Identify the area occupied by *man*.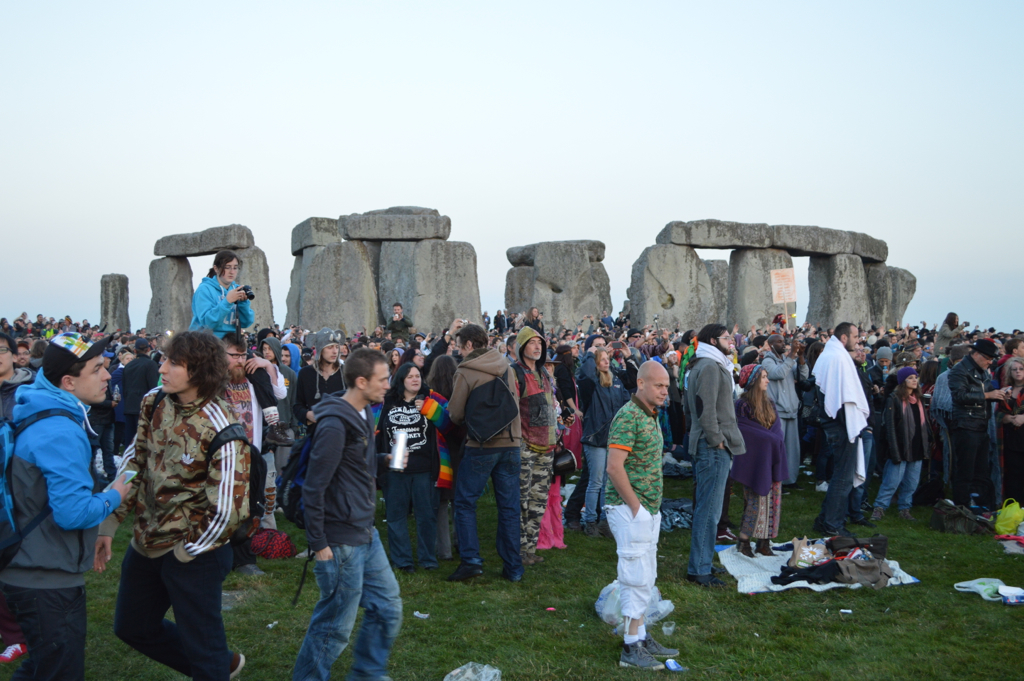
Area: [x1=600, y1=358, x2=681, y2=676].
